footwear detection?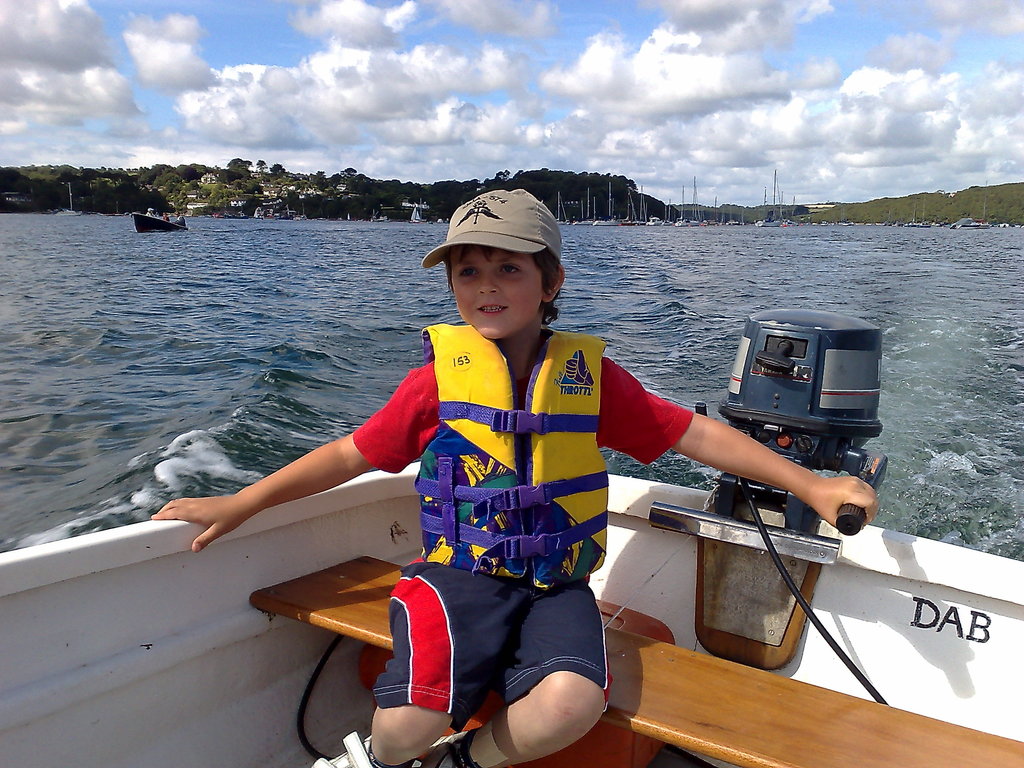
<box>414,732,483,767</box>
